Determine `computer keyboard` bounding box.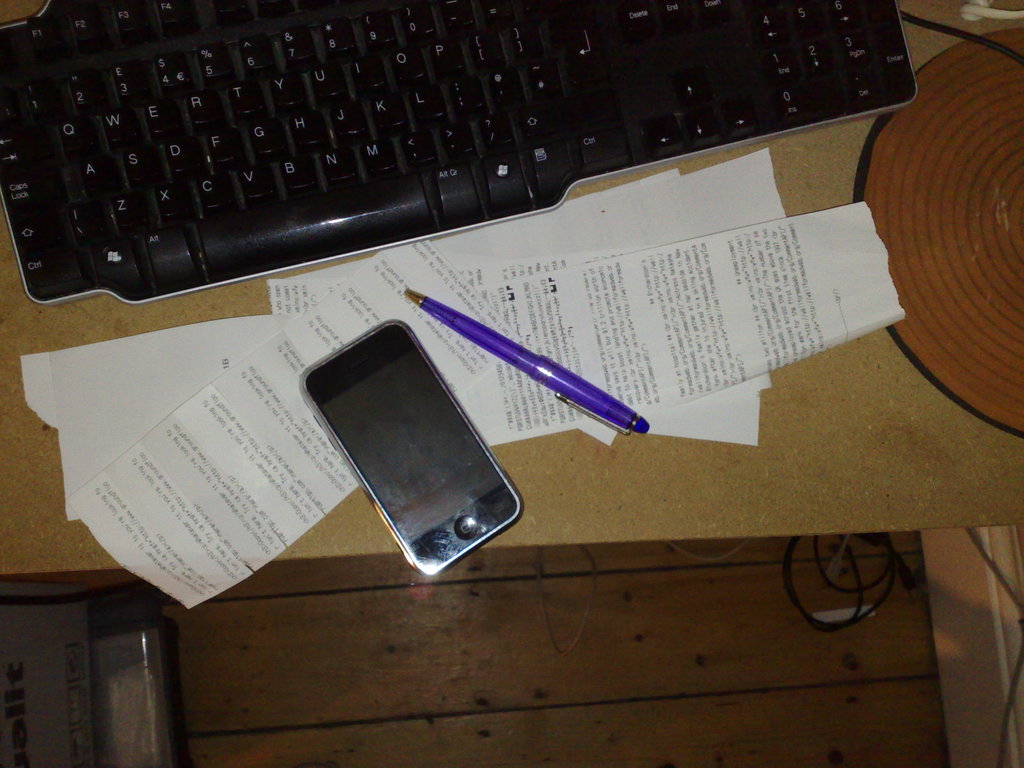
Determined: <region>0, 0, 919, 307</region>.
